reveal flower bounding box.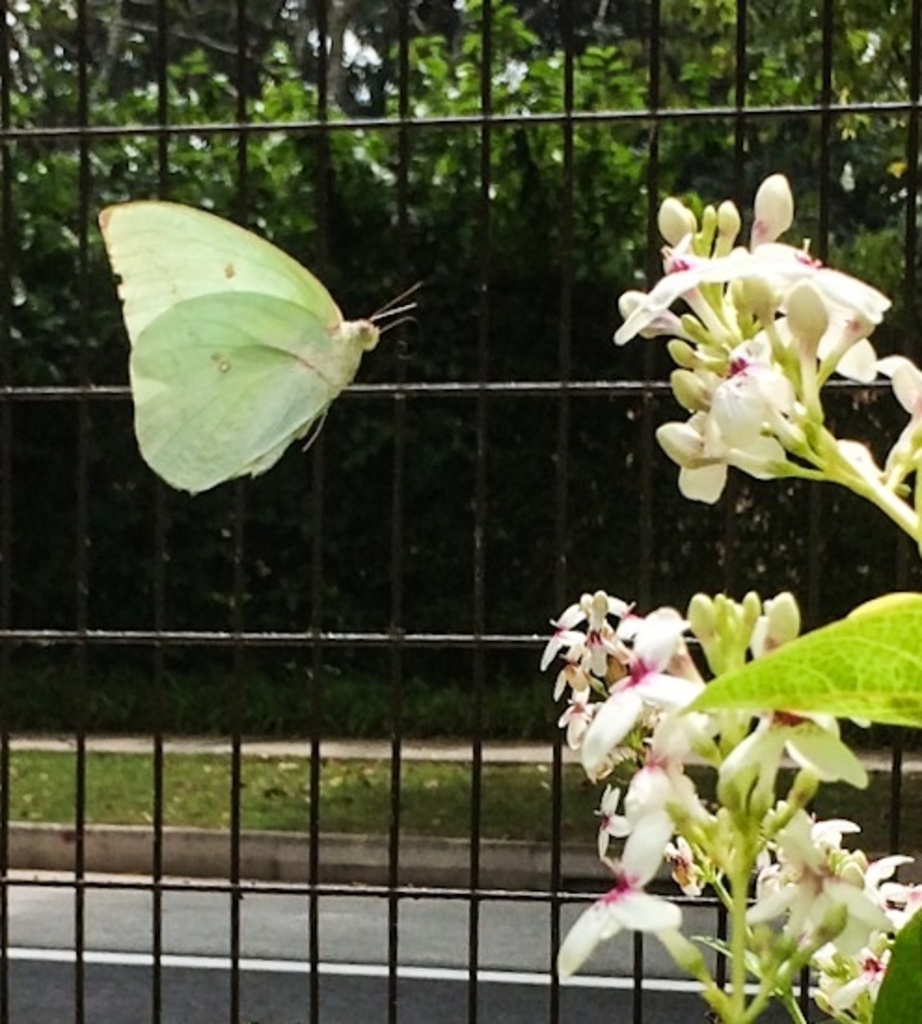
Revealed: {"left": 598, "top": 164, "right": 920, "bottom": 564}.
